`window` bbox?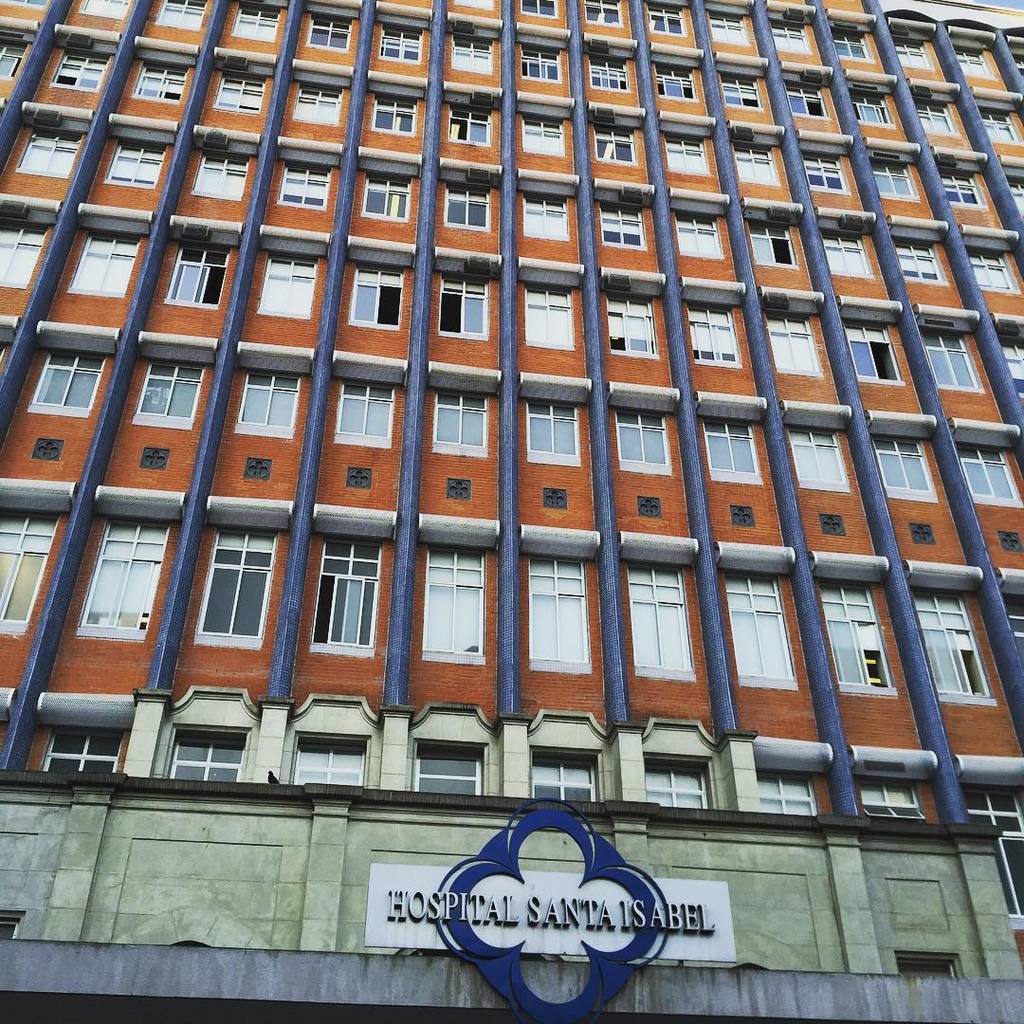
x1=578 y1=0 x2=630 y2=33
